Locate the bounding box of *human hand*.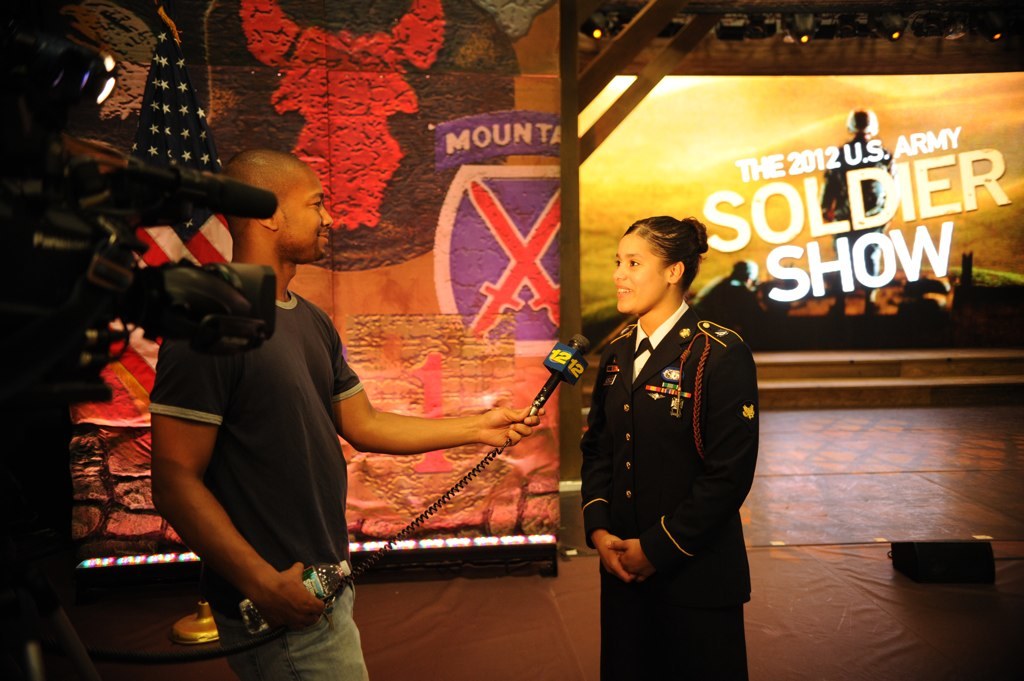
Bounding box: 217/562/326/640.
